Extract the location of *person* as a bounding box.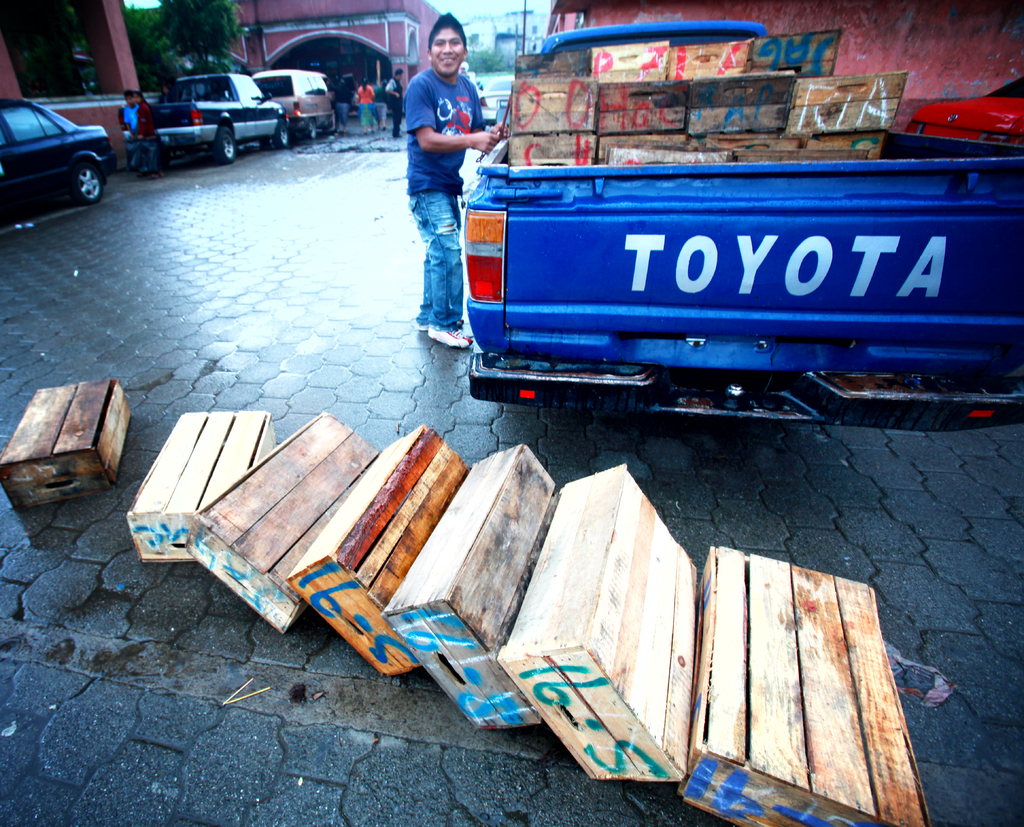
{"left": 406, "top": 15, "right": 525, "bottom": 361}.
